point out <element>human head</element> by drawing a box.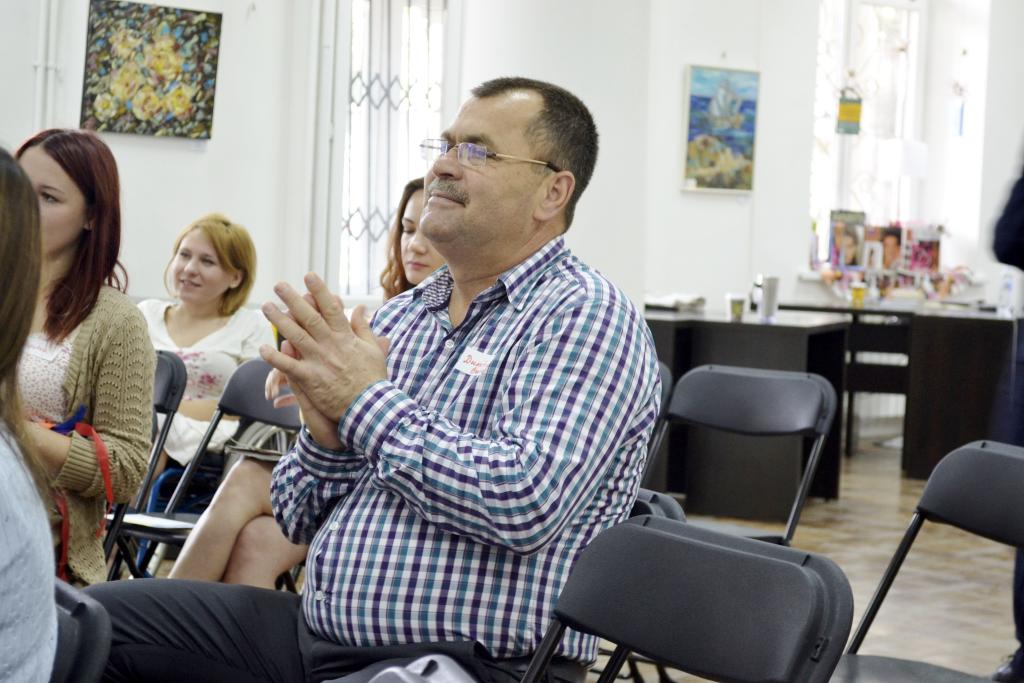
163,213,259,305.
